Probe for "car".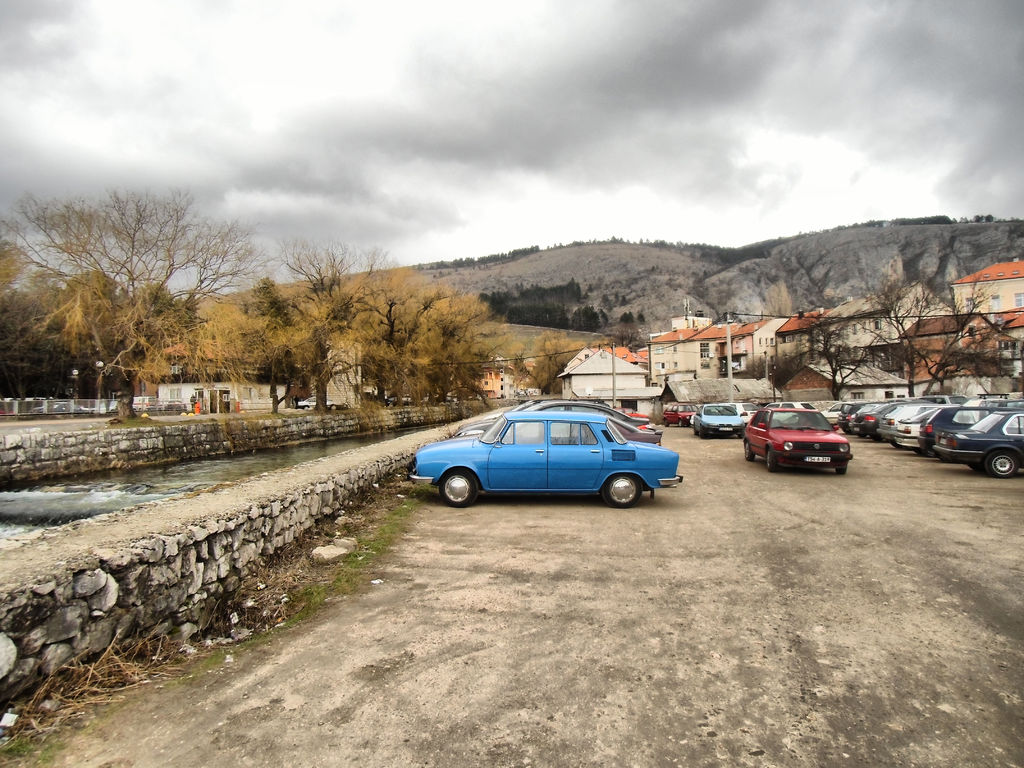
Probe result: 0, 401, 12, 415.
